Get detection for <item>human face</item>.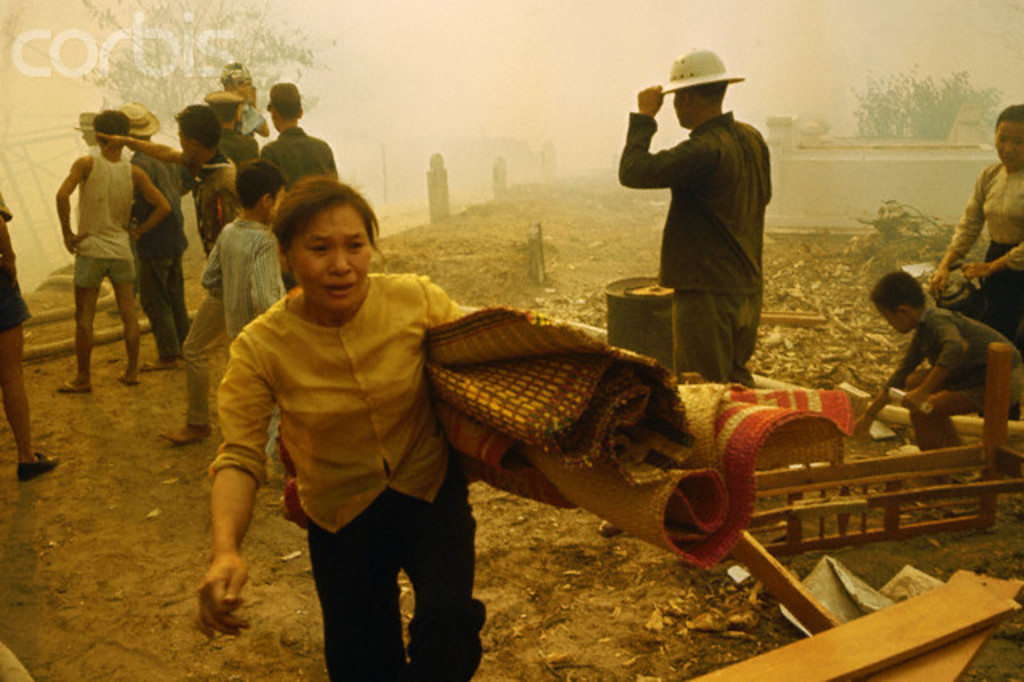
Detection: (875, 301, 901, 331).
